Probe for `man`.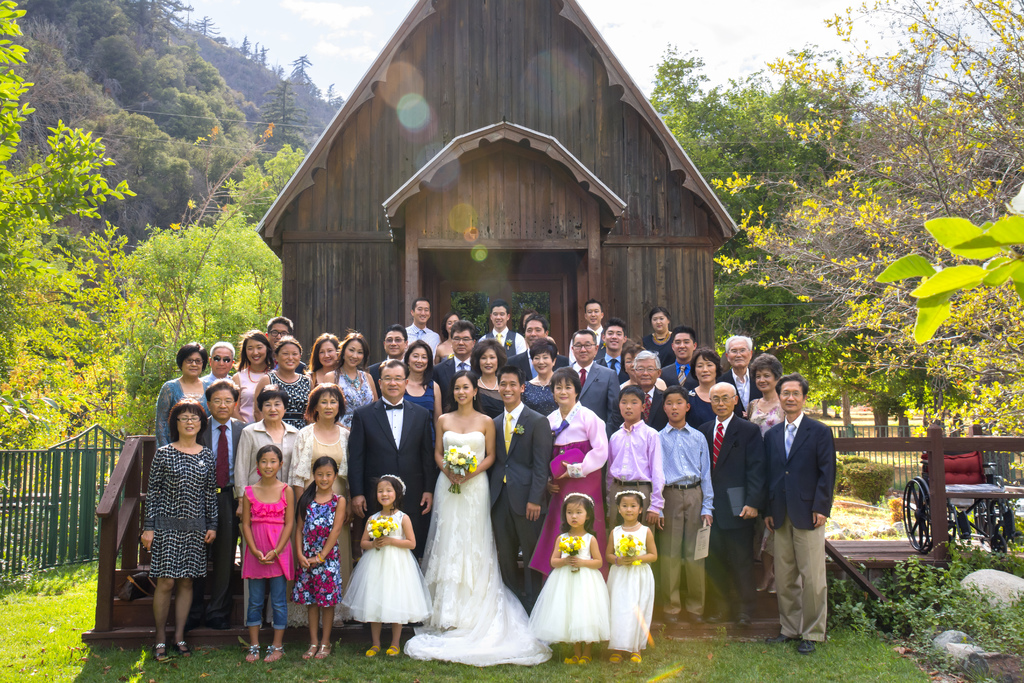
Probe result: BBox(499, 311, 564, 379).
